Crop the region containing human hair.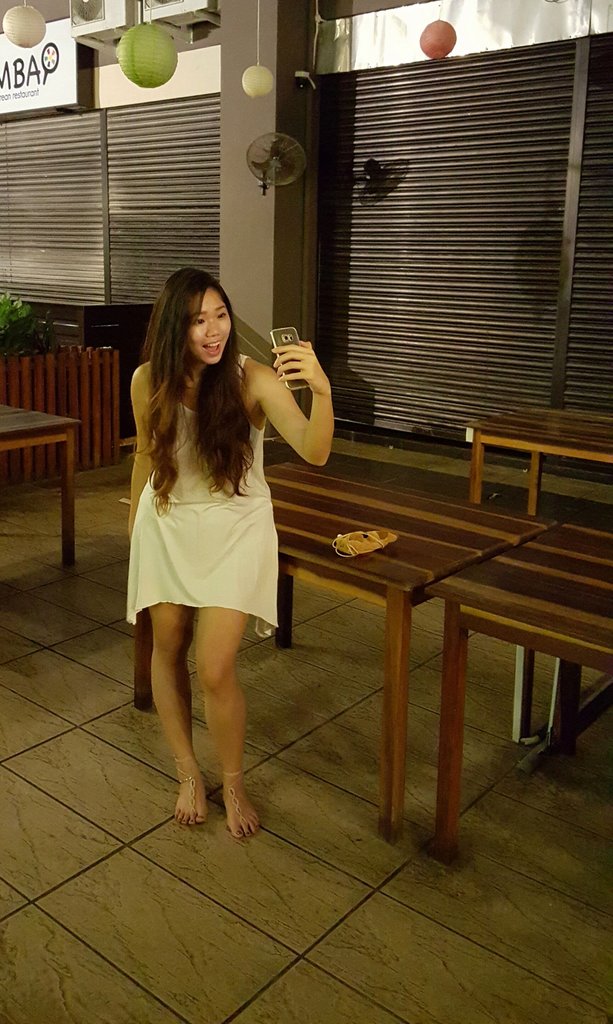
Crop region: [left=133, top=259, right=256, bottom=479].
